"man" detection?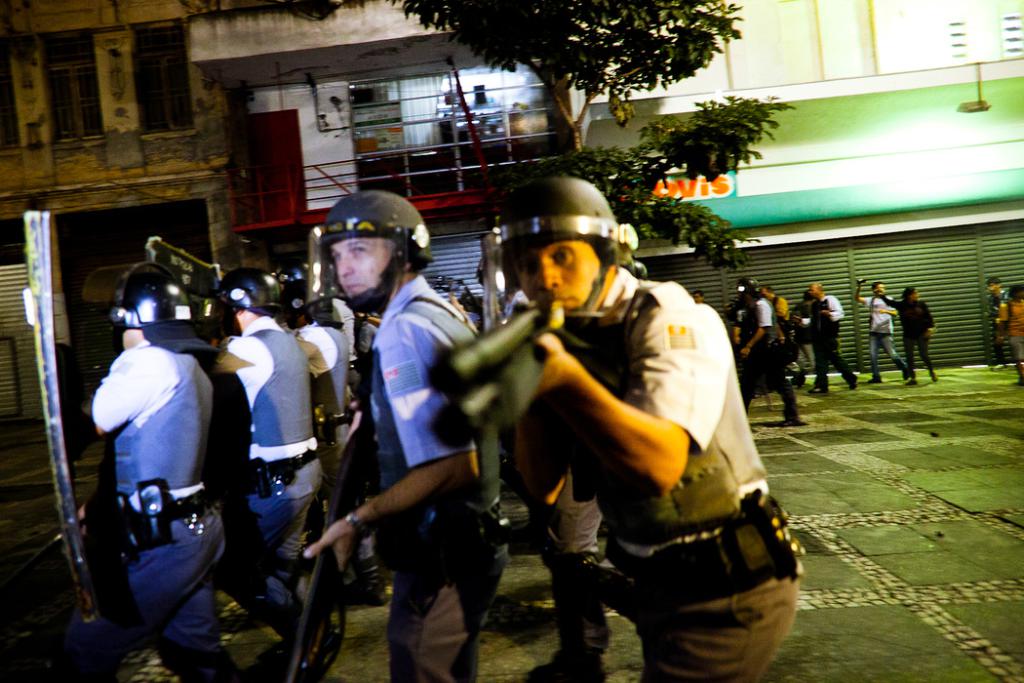
{"x1": 200, "y1": 275, "x2": 333, "y2": 667}
